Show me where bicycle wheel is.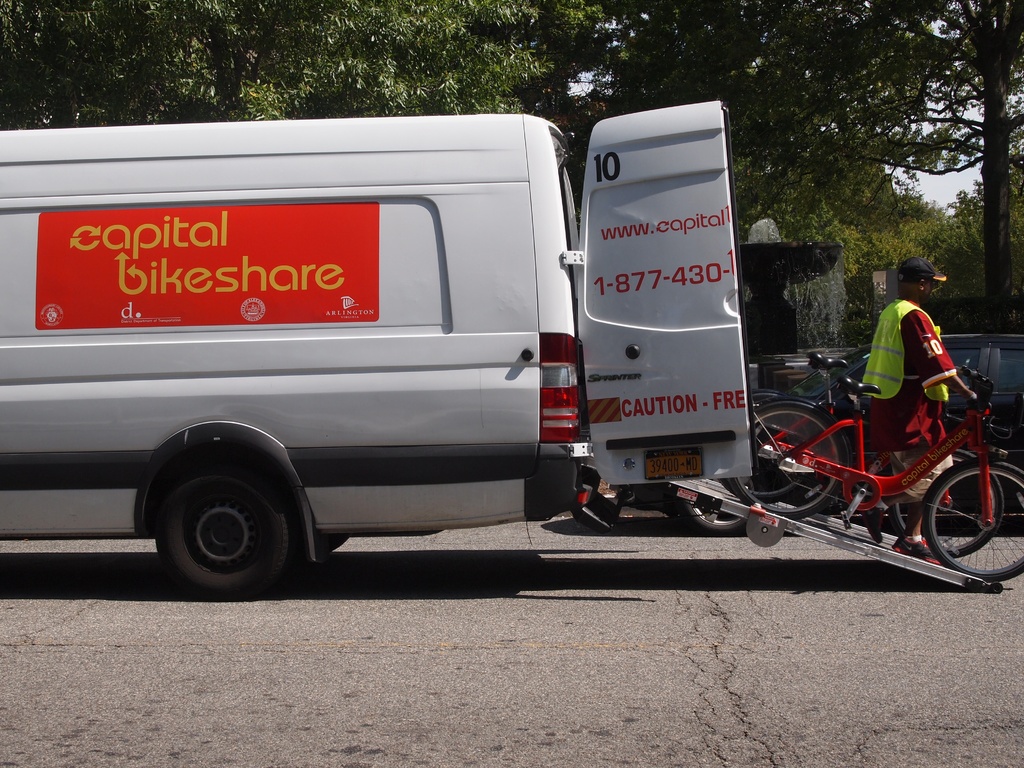
bicycle wheel is at [923, 467, 1023, 578].
